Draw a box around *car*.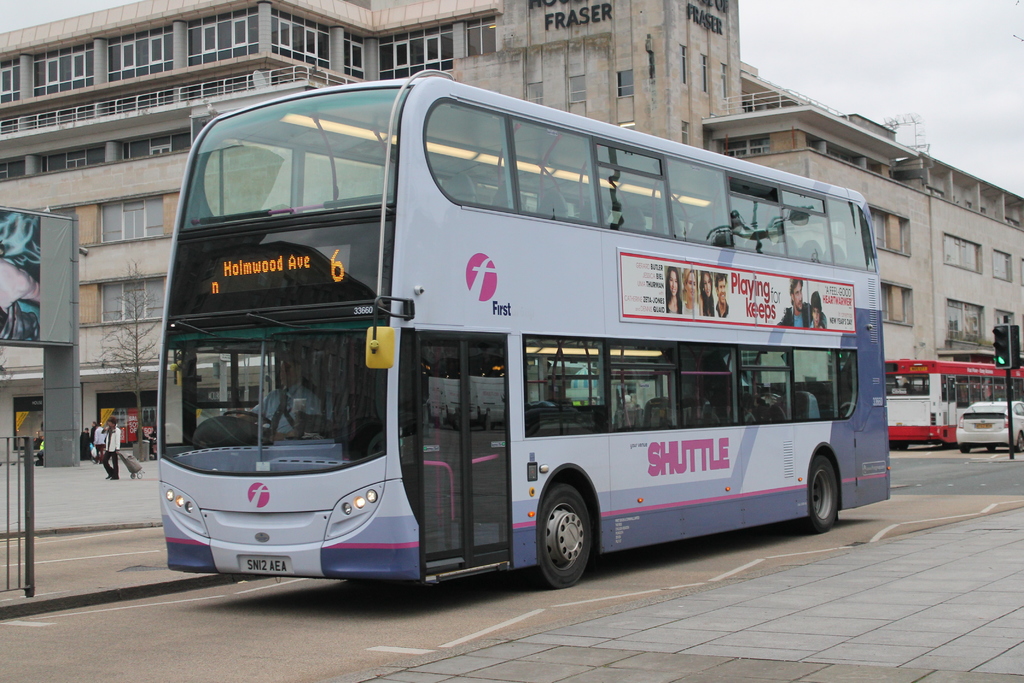
<box>959,399,1023,452</box>.
